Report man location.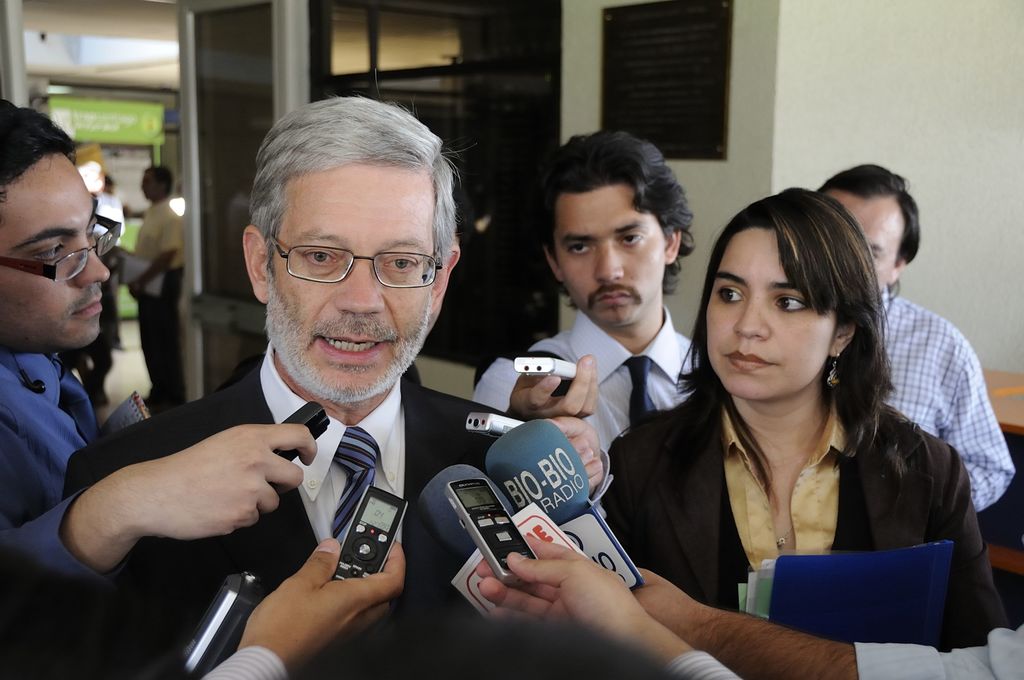
Report: crop(60, 85, 591, 679).
